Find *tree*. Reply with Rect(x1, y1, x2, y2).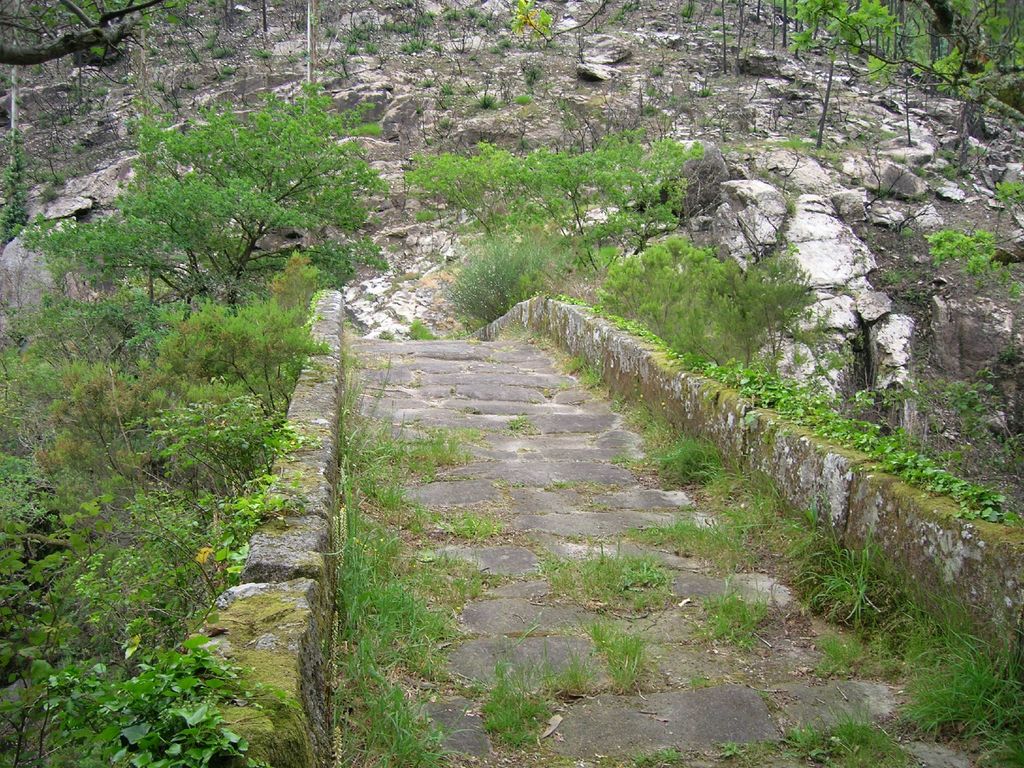
Rect(99, 81, 397, 312).
